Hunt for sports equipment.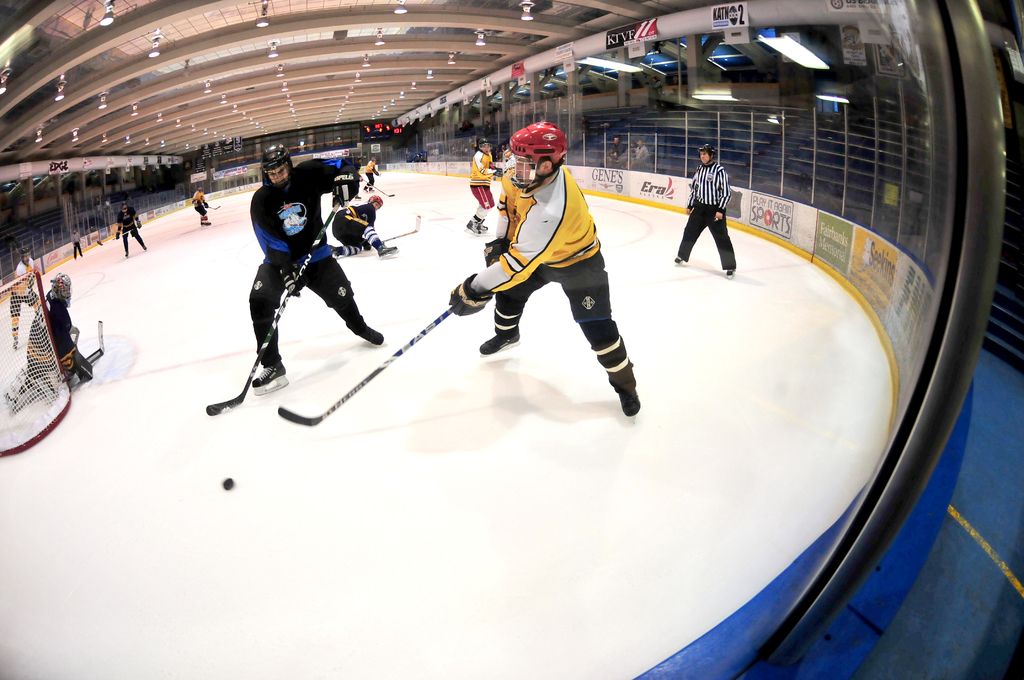
Hunted down at detection(45, 271, 74, 307).
